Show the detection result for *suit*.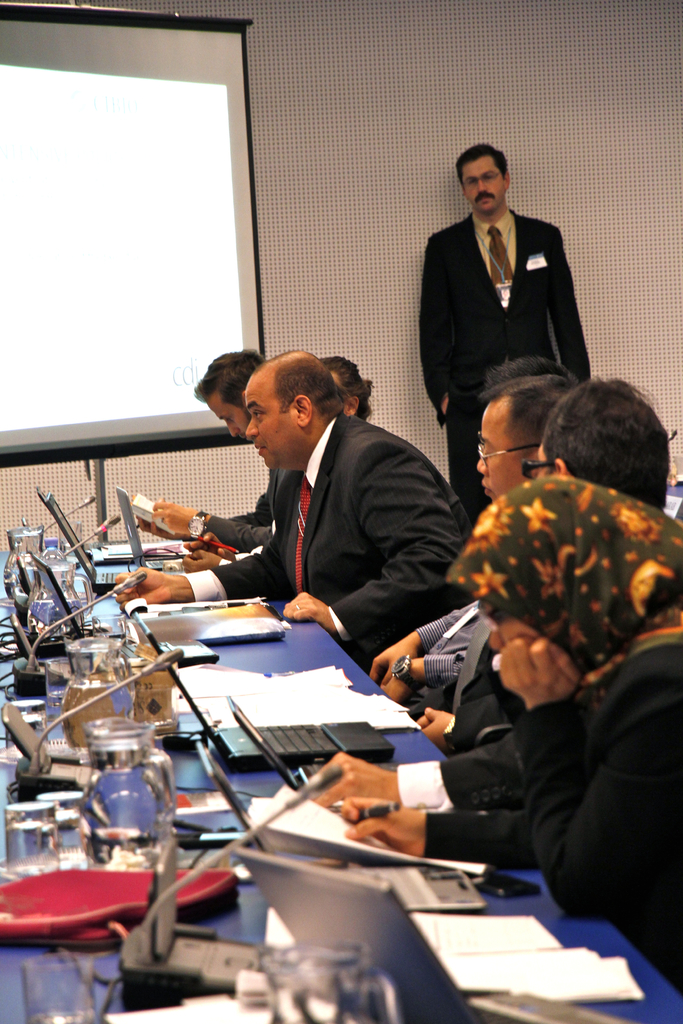
{"x1": 415, "y1": 154, "x2": 595, "y2": 472}.
